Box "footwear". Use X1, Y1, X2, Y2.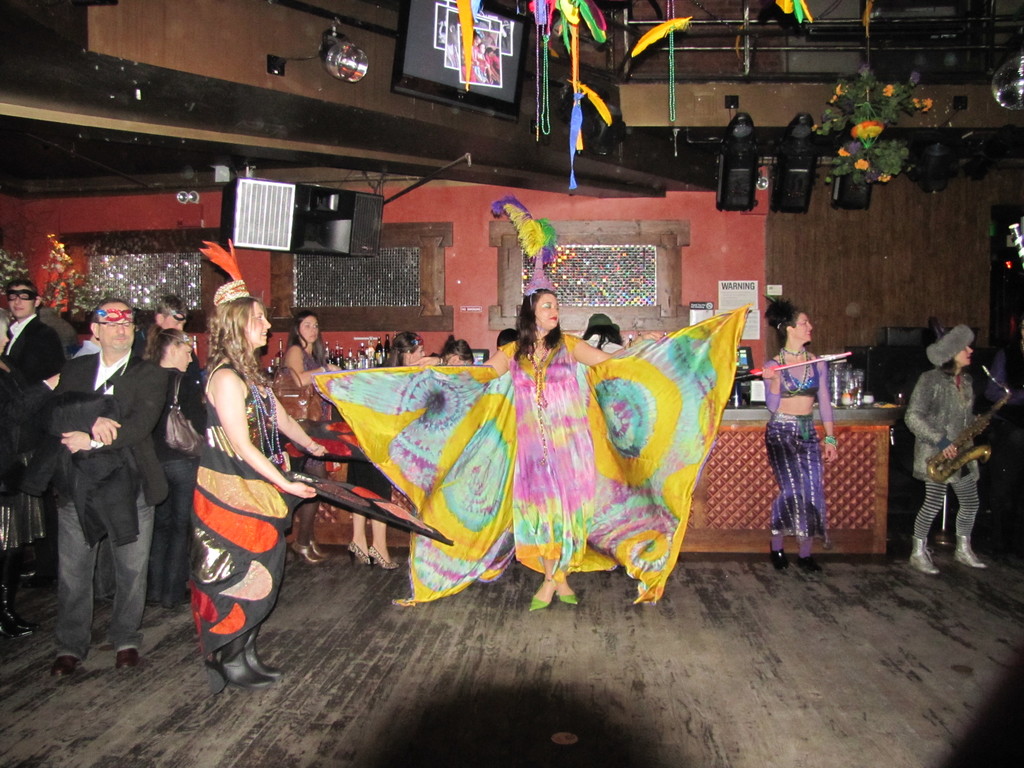
908, 539, 942, 575.
